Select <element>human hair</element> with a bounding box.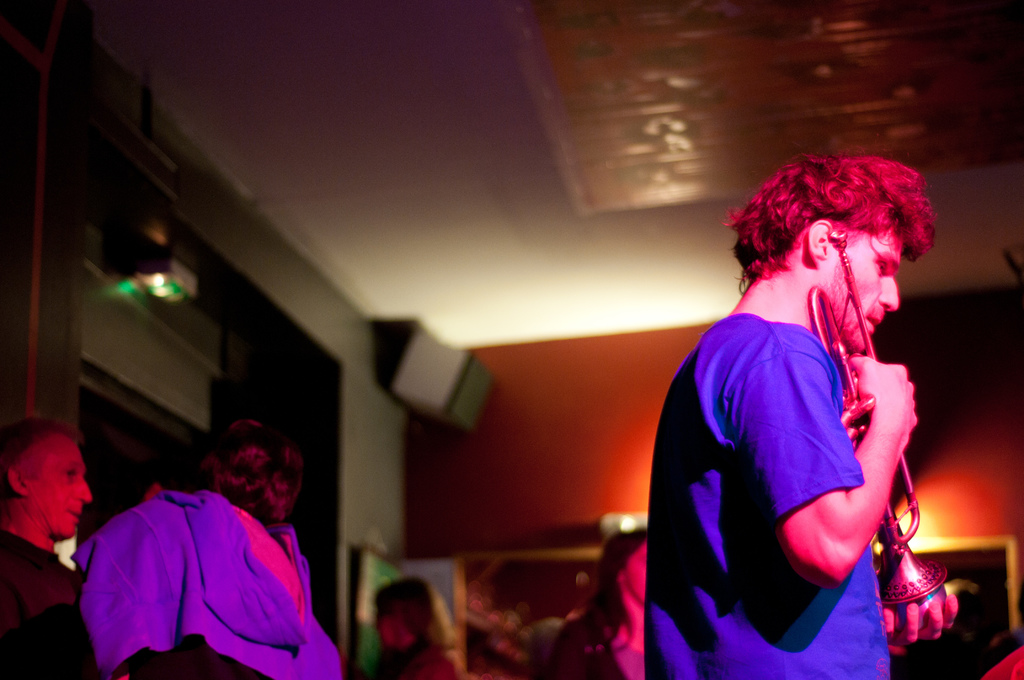
pyautogui.locateOnScreen(199, 418, 299, 527).
